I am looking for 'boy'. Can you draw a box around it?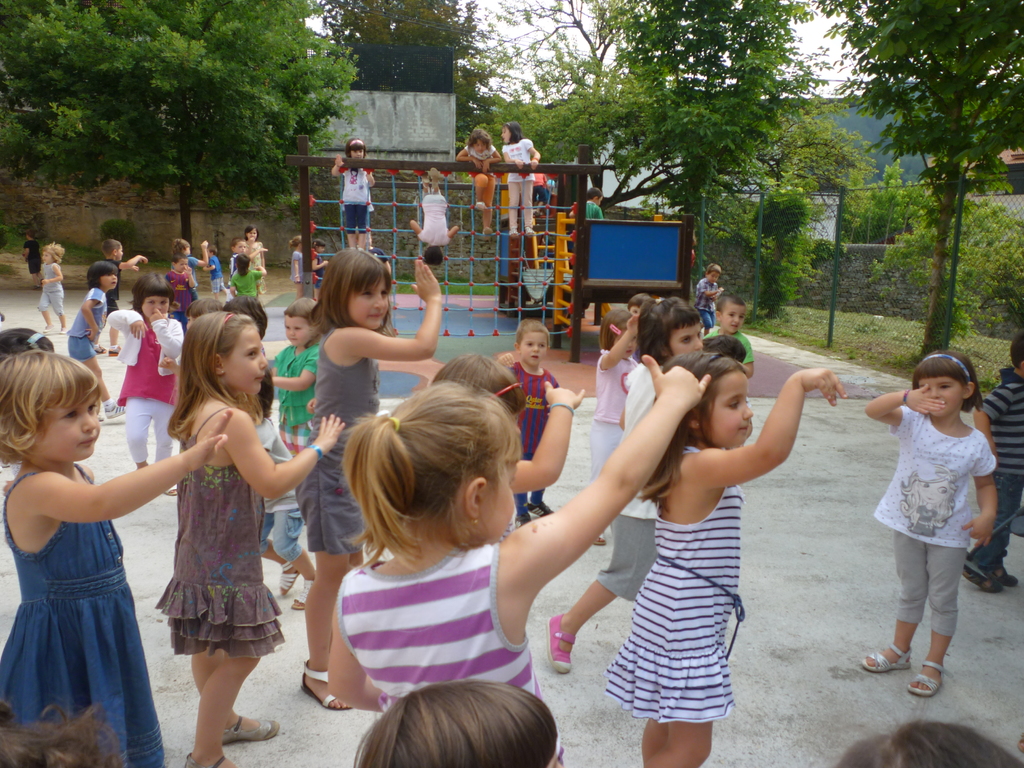
Sure, the bounding box is bbox=(266, 301, 317, 462).
